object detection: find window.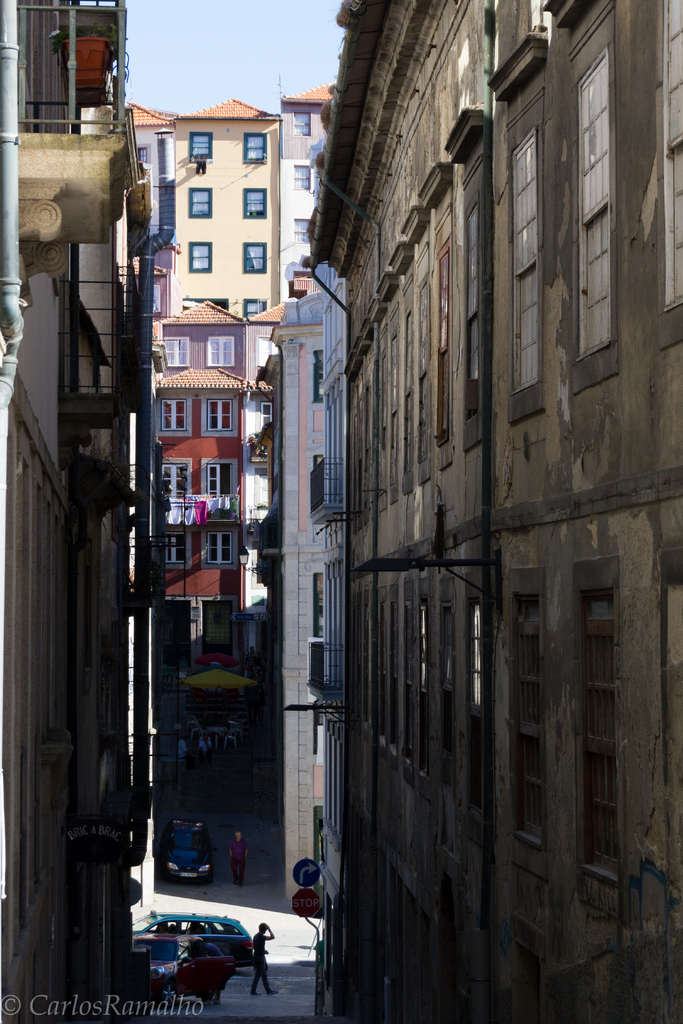
434:227:454:454.
